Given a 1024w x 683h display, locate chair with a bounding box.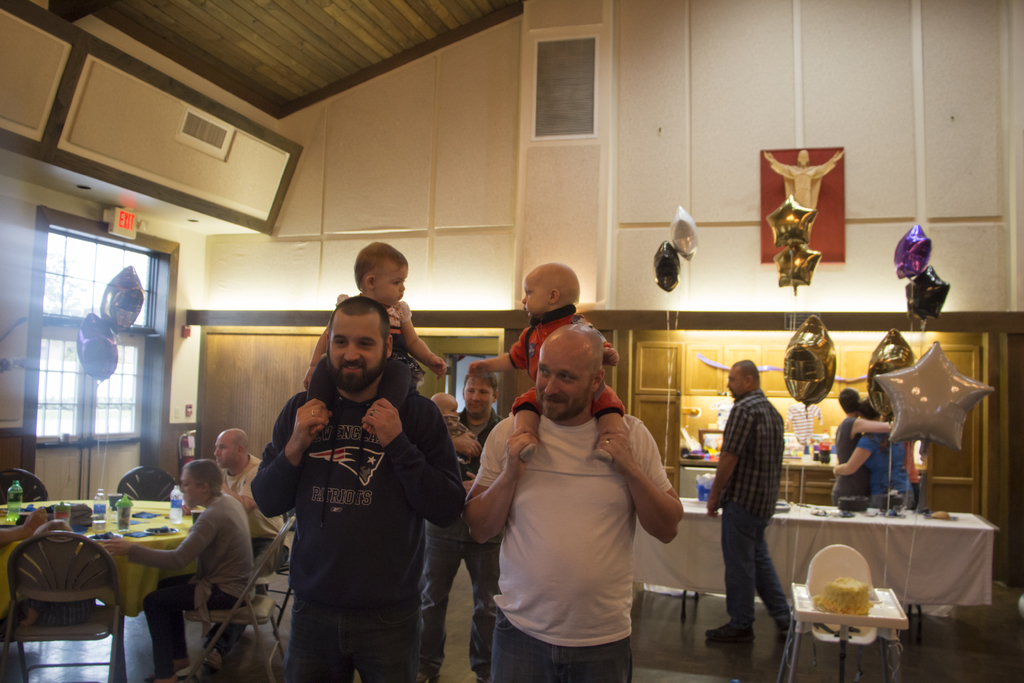
Located: bbox=[258, 509, 299, 652].
